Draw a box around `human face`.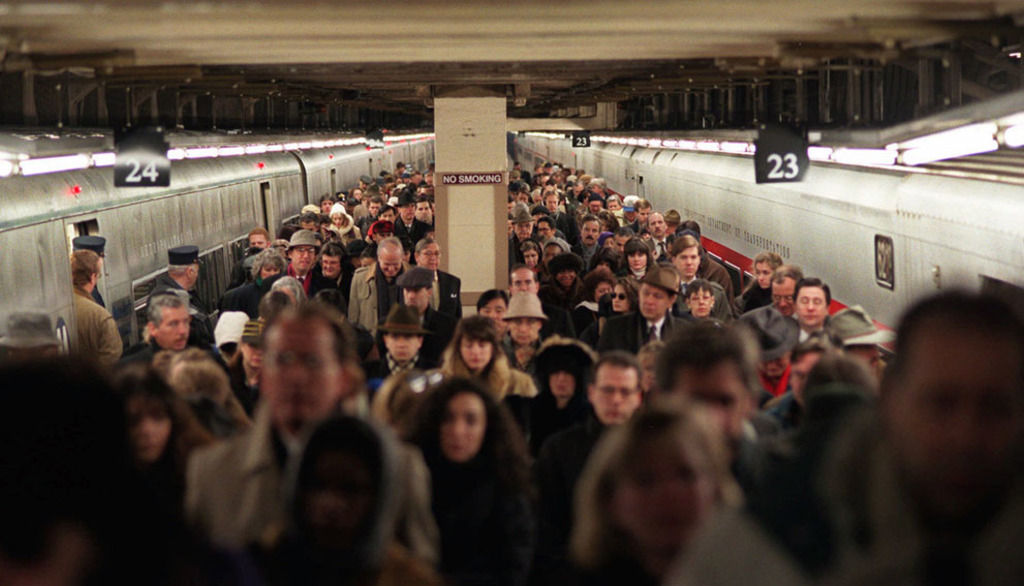
<bbox>640, 352, 656, 391</bbox>.
